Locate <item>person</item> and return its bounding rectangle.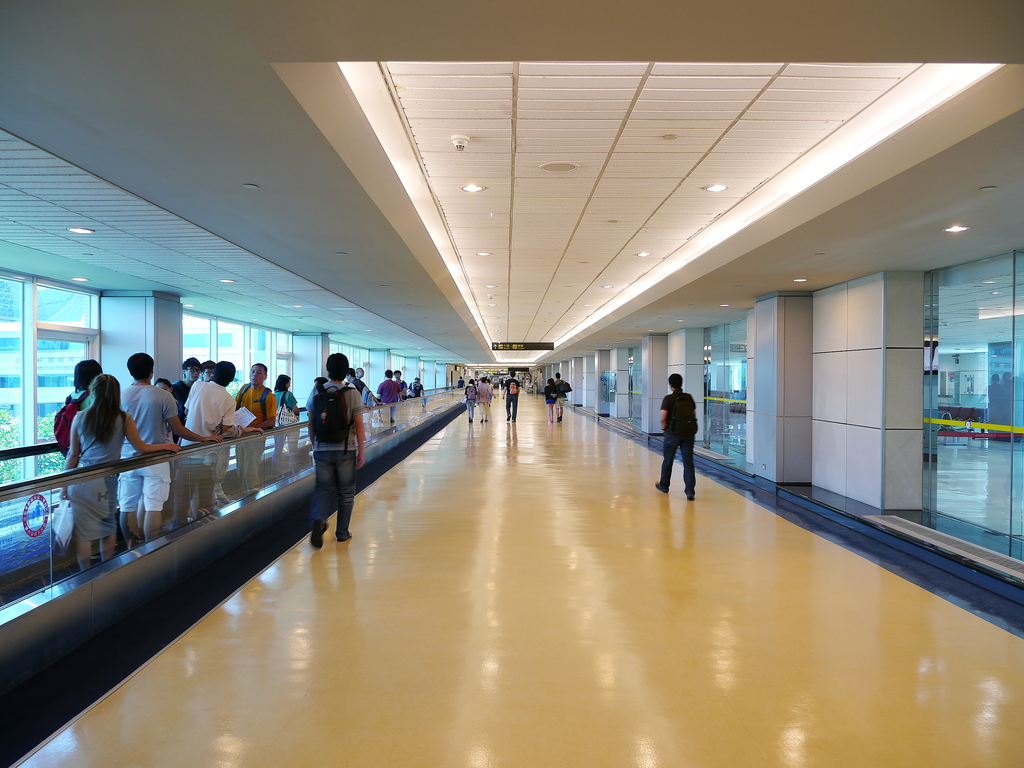
Rect(479, 378, 492, 425).
